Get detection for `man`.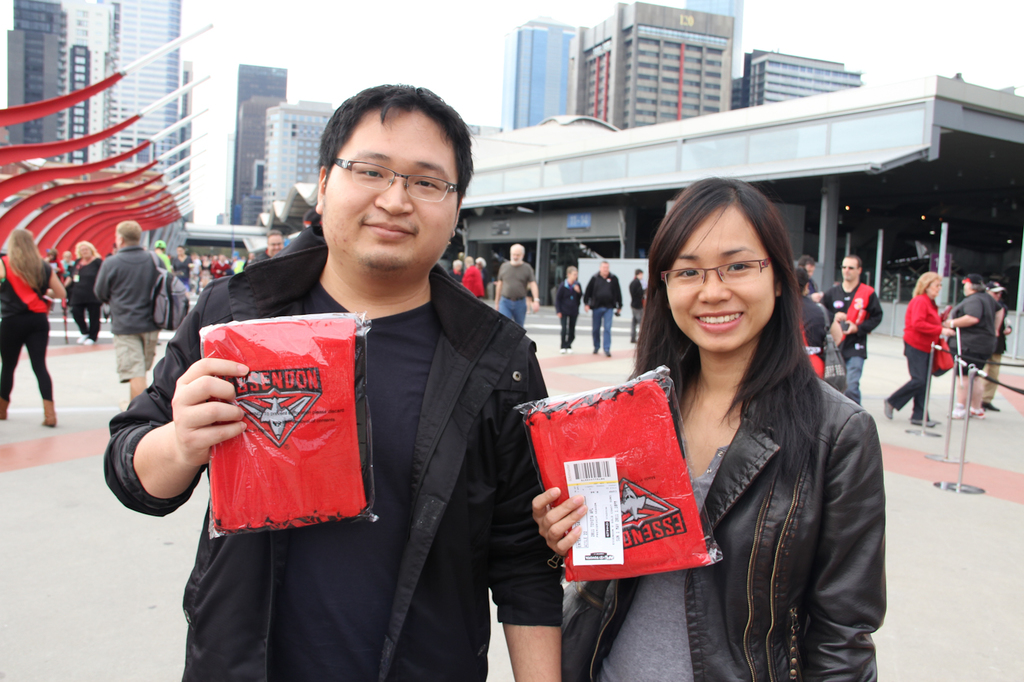
Detection: bbox=(974, 279, 1015, 414).
